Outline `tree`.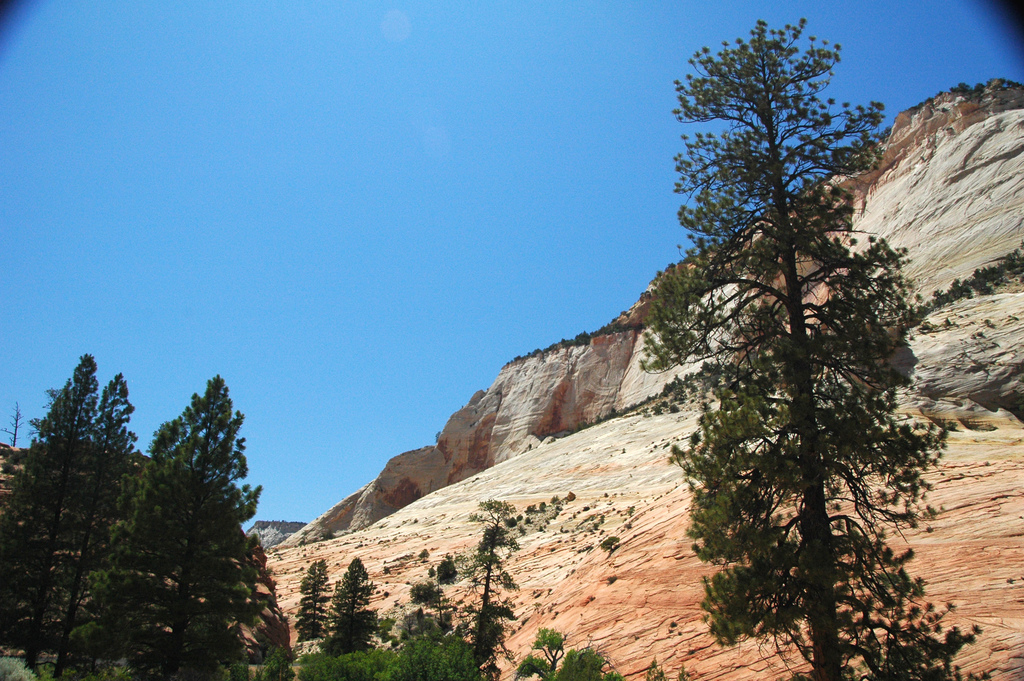
Outline: [x1=39, y1=369, x2=149, y2=680].
